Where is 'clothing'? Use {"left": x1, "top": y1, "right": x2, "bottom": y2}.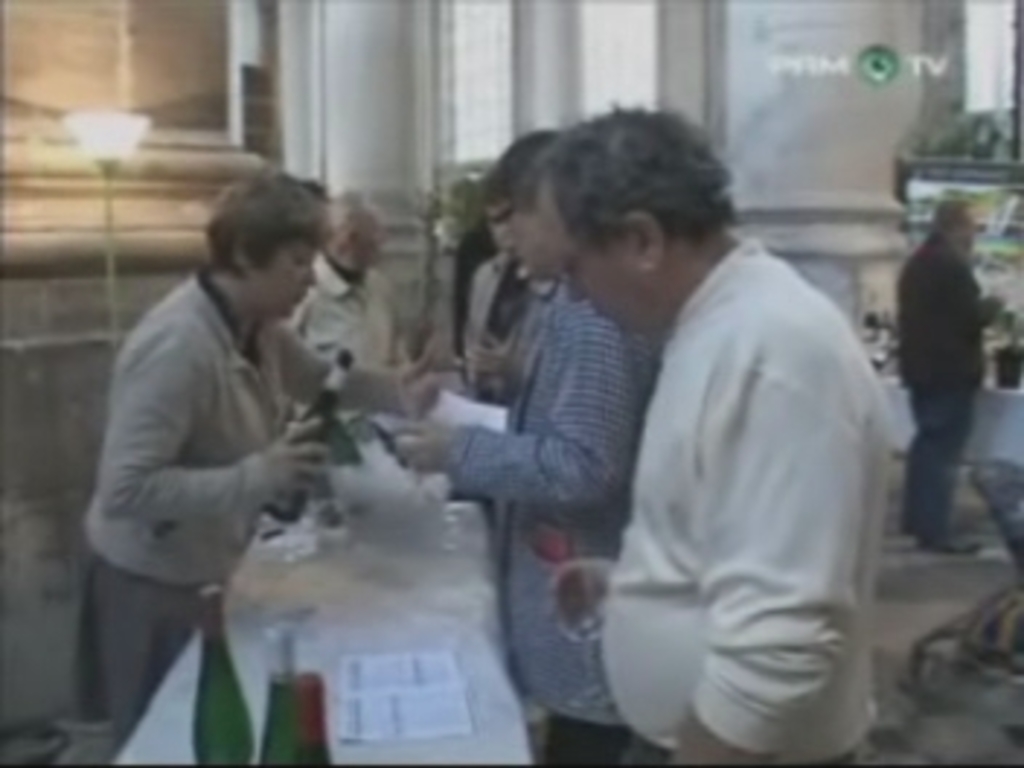
{"left": 599, "top": 241, "right": 890, "bottom": 765}.
